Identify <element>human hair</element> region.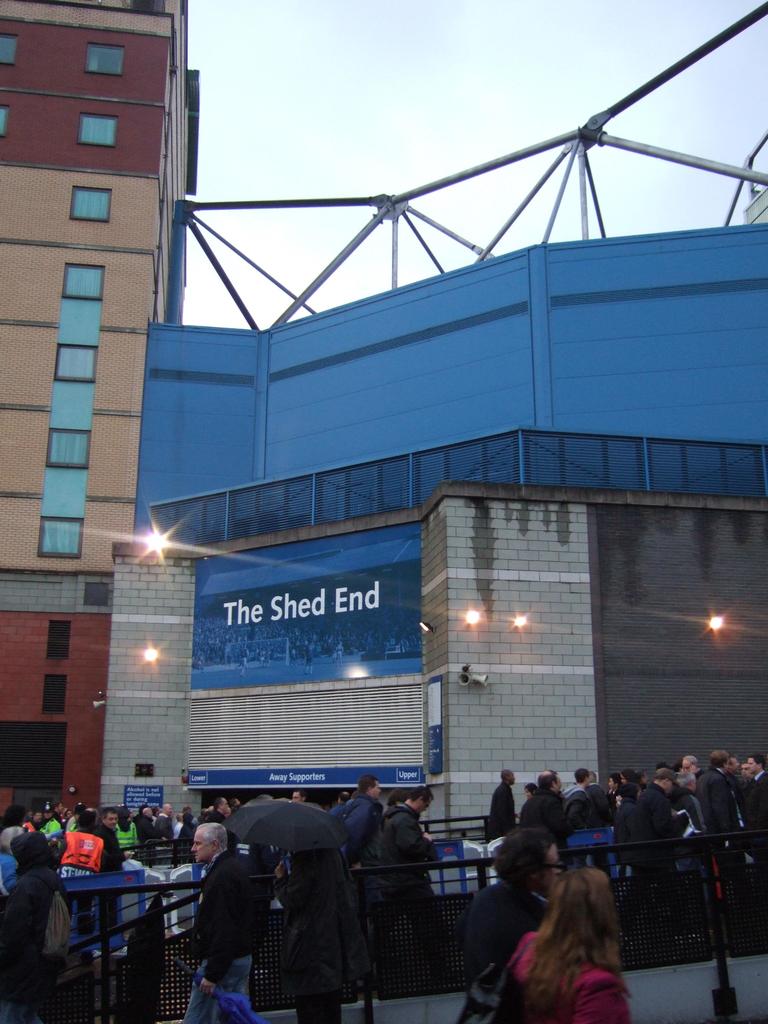
Region: 407/785/428/817.
